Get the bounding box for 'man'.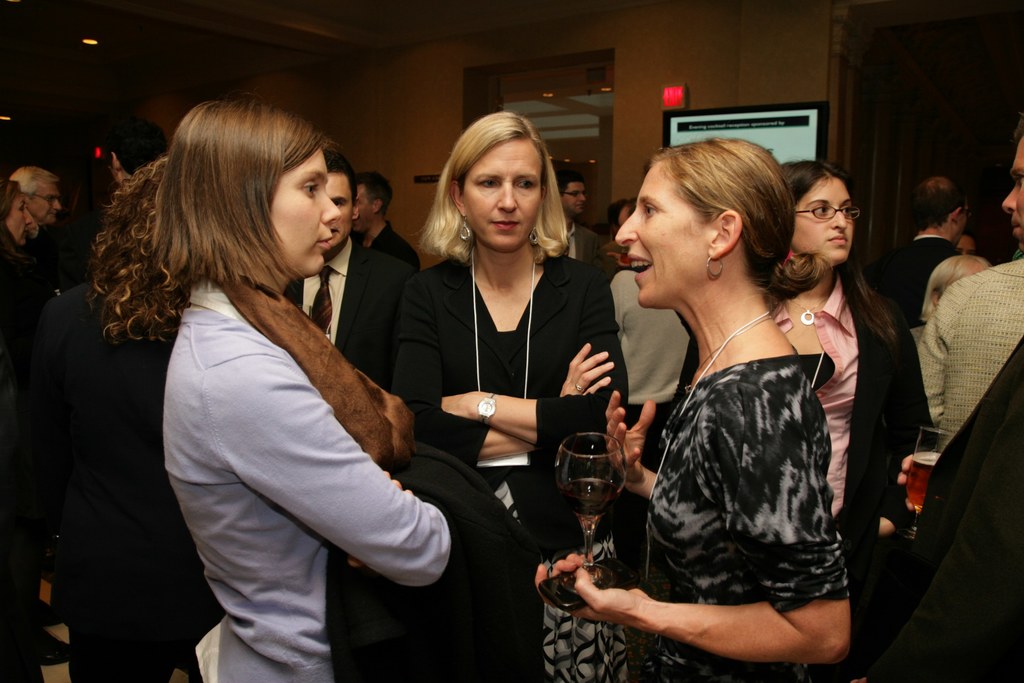
detection(356, 174, 419, 262).
